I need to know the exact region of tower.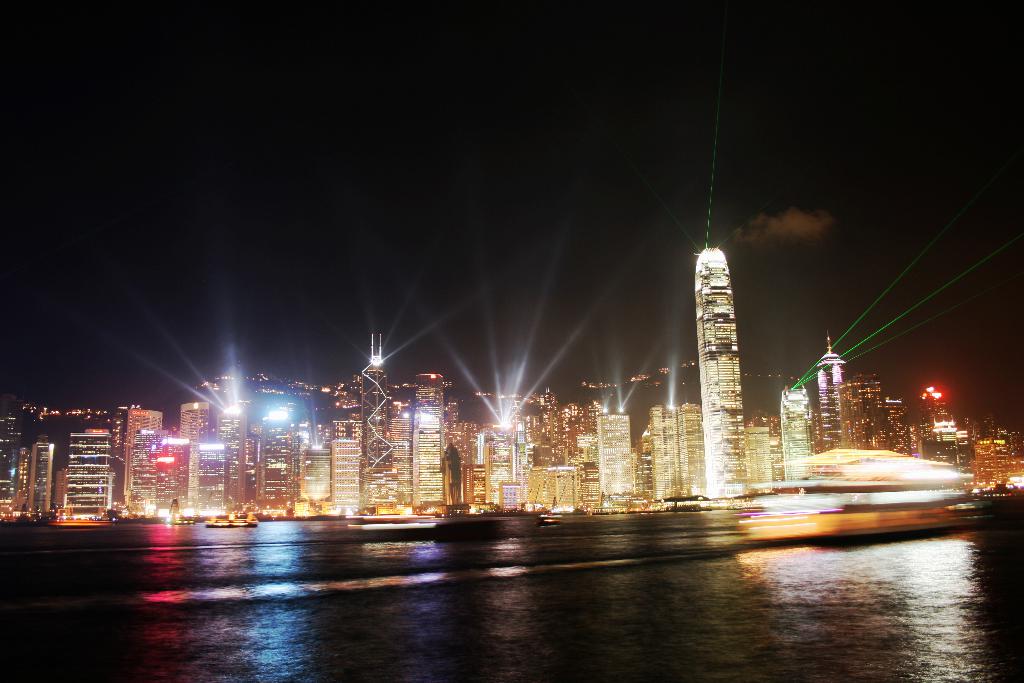
Region: <region>360, 333, 403, 515</region>.
